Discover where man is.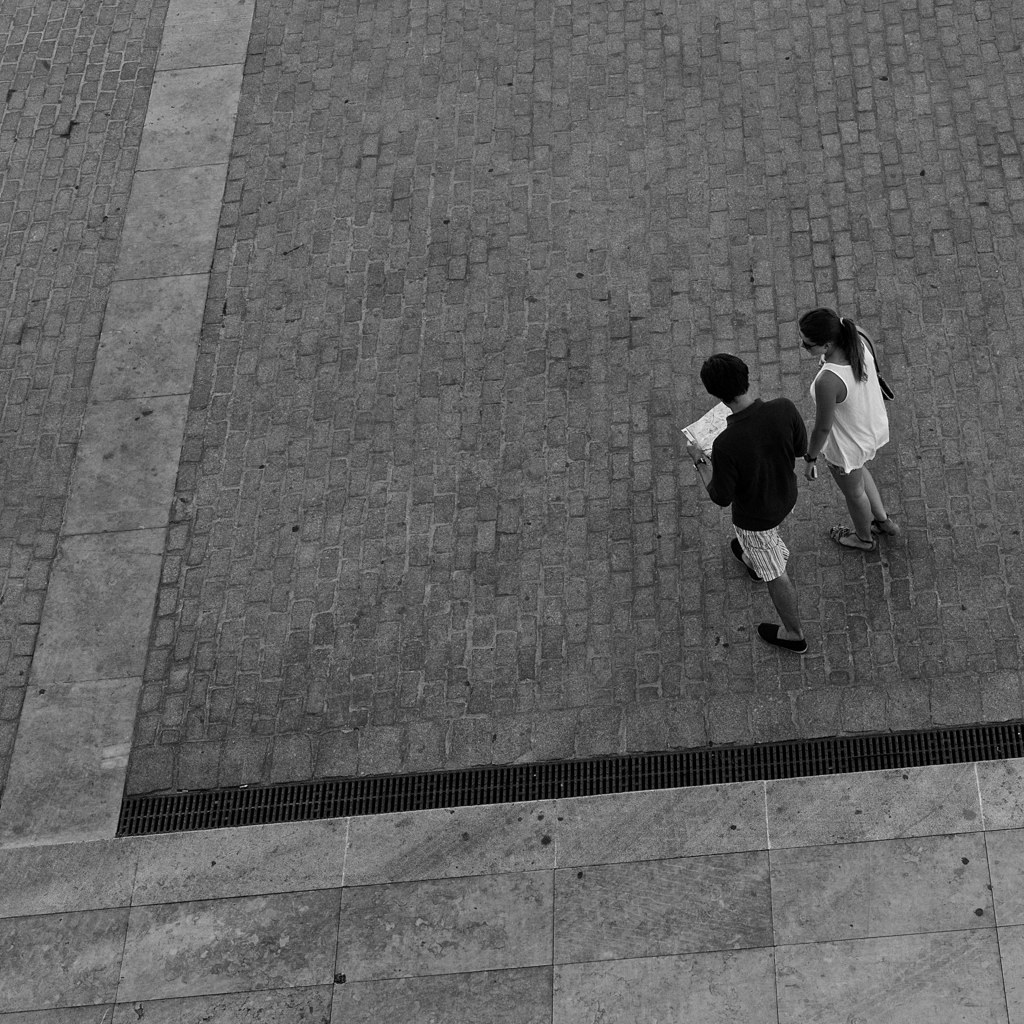
Discovered at 681 343 820 652.
